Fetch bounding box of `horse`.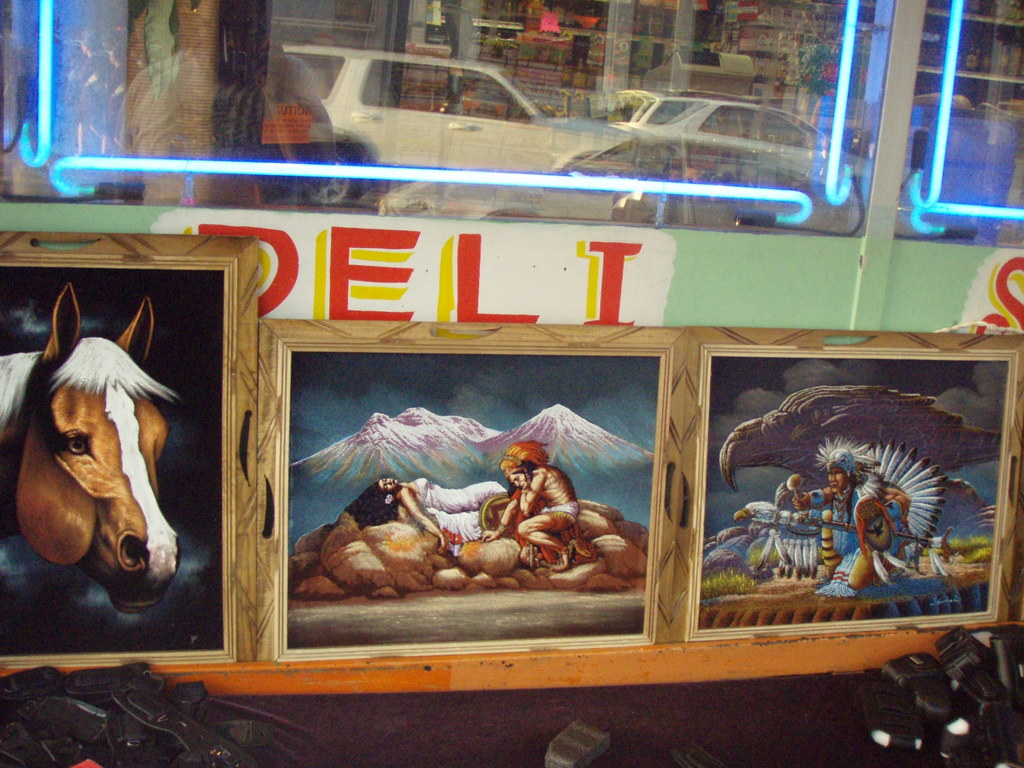
Bbox: 0:282:181:614.
